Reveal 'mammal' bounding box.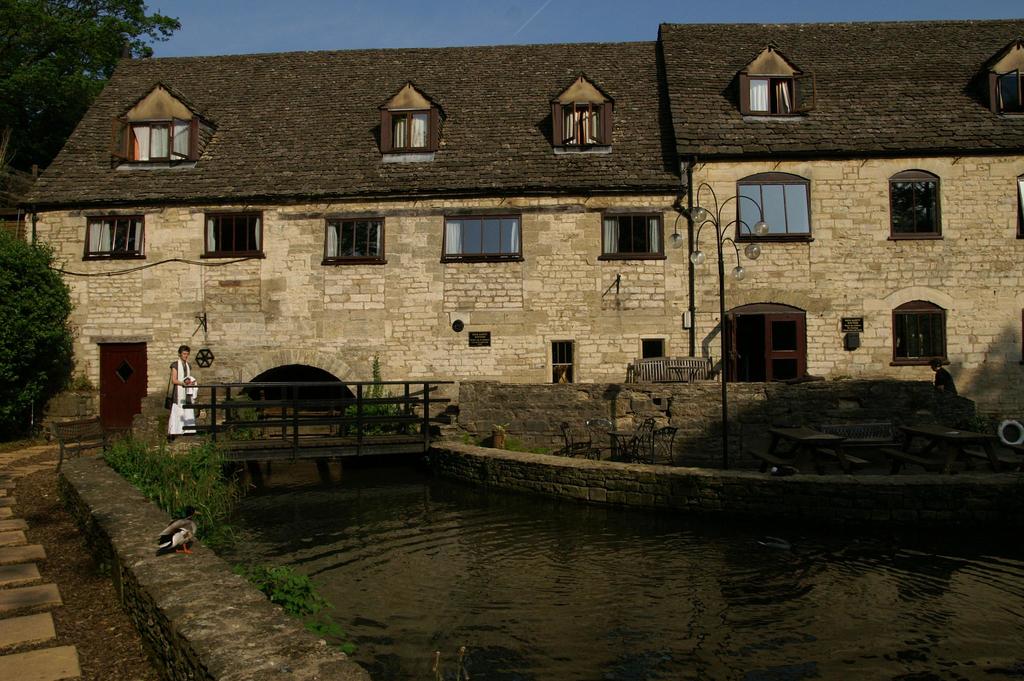
Revealed: [168,342,196,435].
